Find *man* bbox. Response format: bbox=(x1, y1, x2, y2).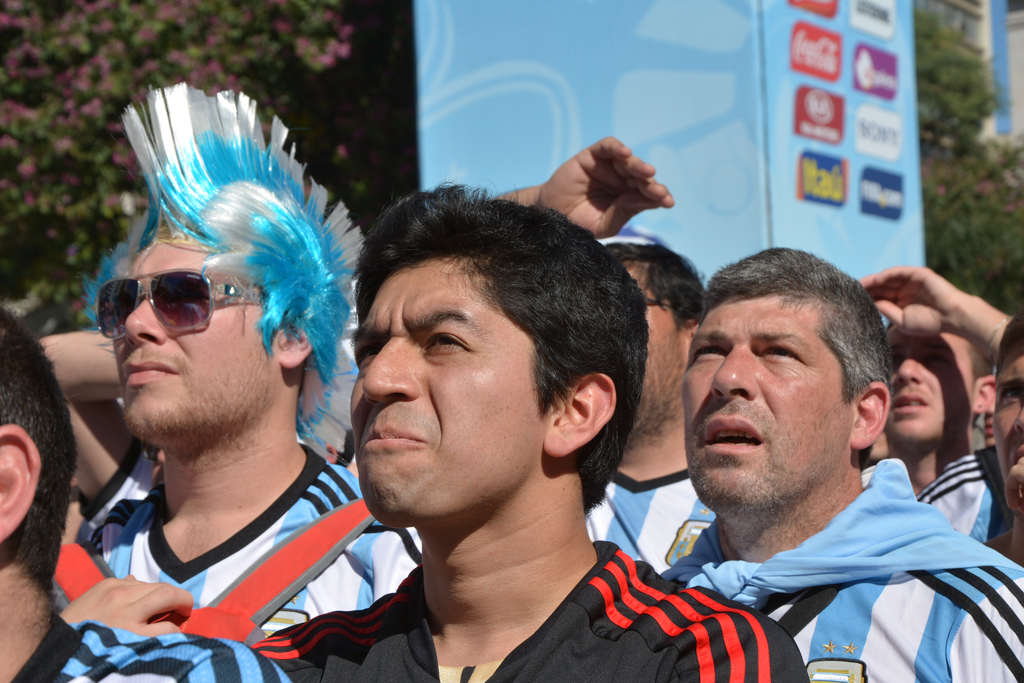
bbox=(1, 304, 292, 682).
